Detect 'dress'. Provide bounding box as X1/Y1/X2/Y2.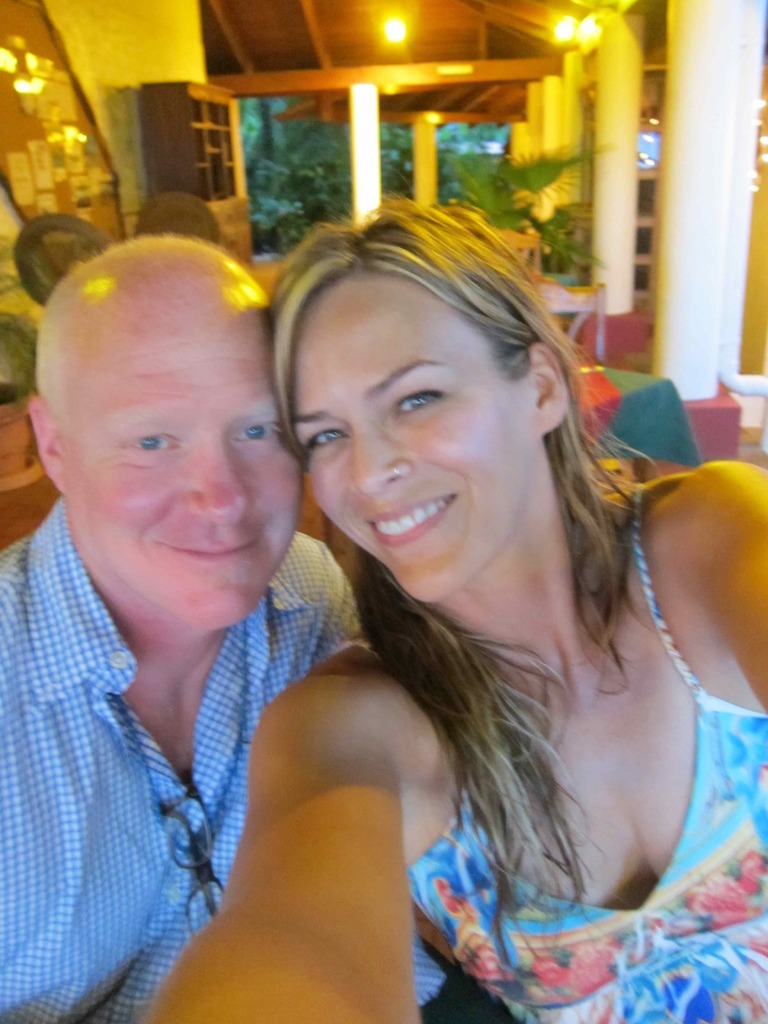
390/456/767/1023.
